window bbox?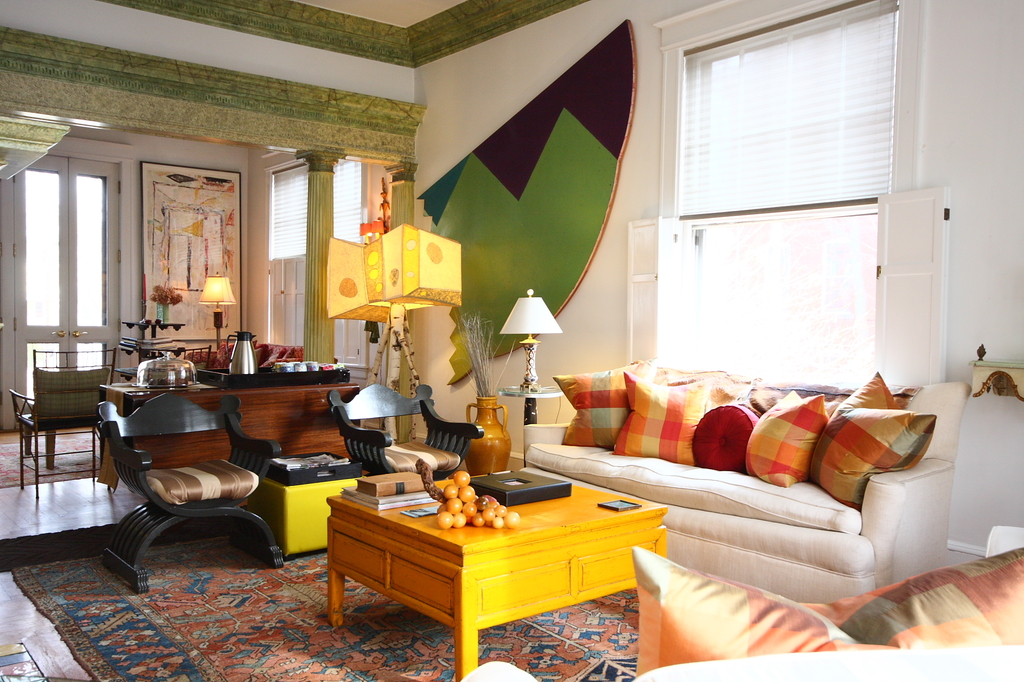
BBox(261, 157, 312, 259)
